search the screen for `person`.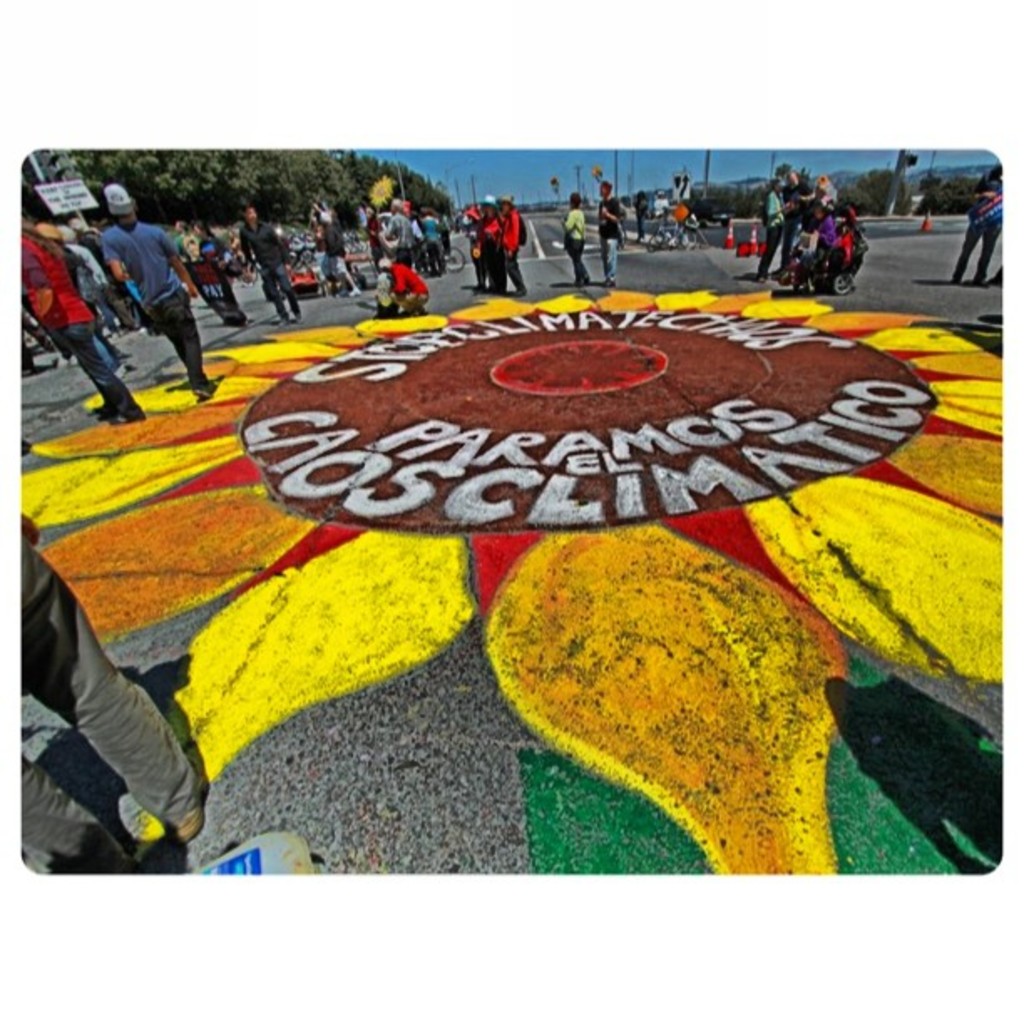
Found at select_region(378, 251, 430, 320).
